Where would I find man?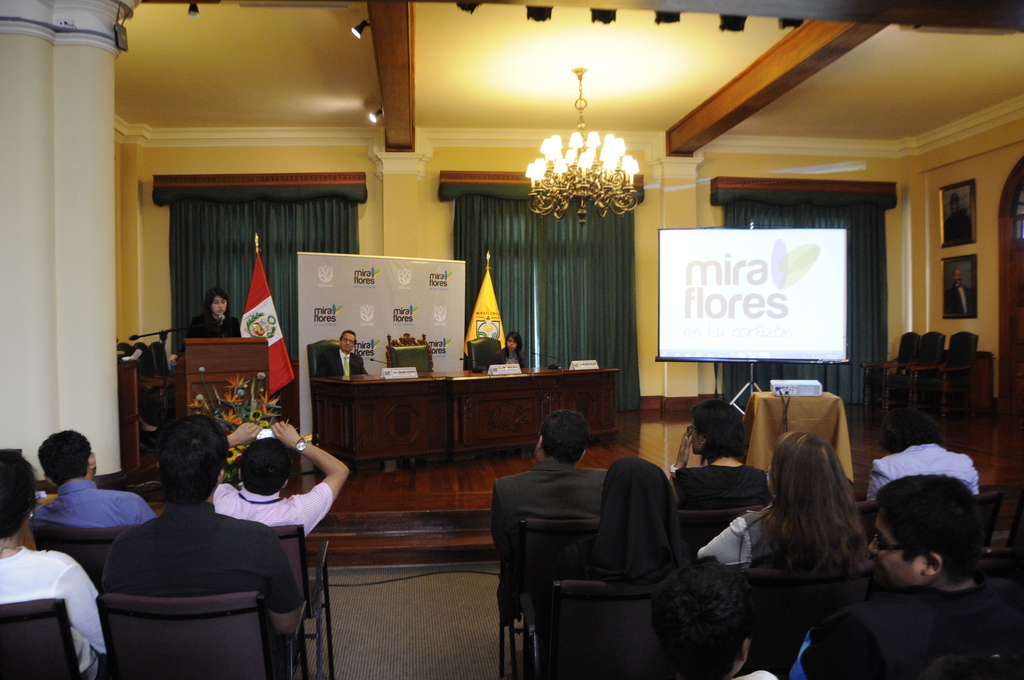
At select_region(486, 408, 611, 622).
